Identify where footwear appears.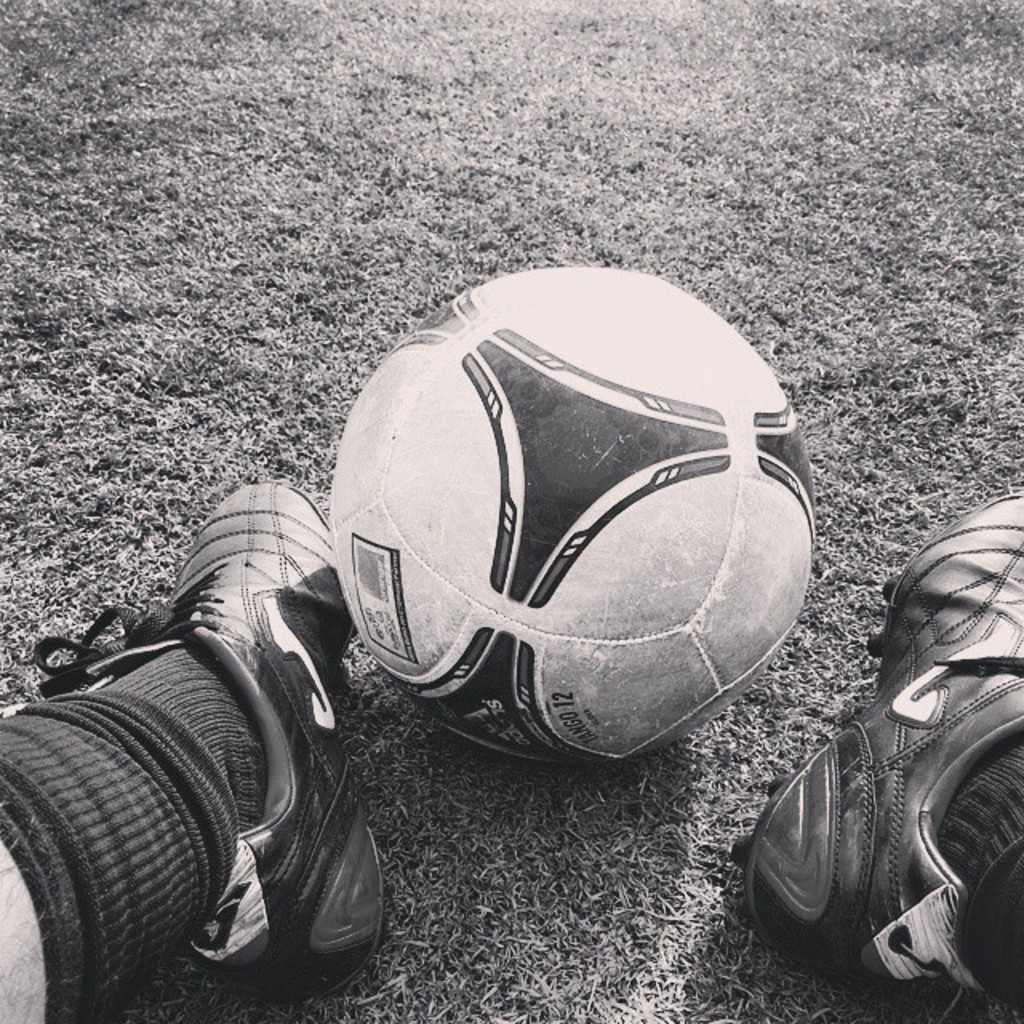
Appears at x1=738, y1=533, x2=1013, y2=1008.
